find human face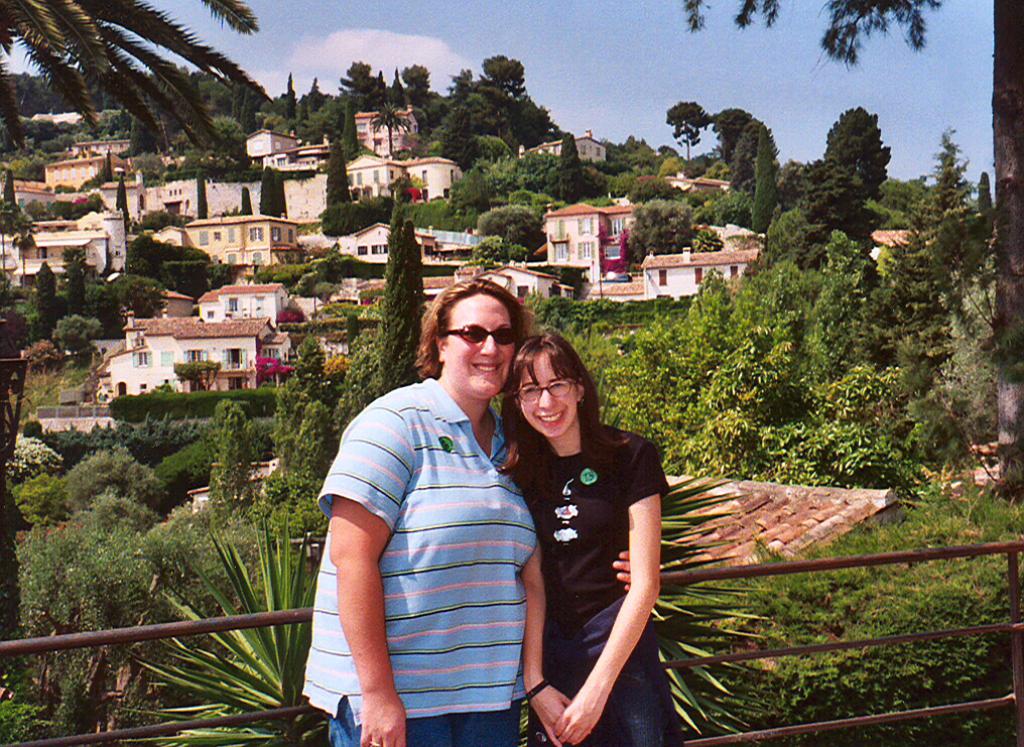
518:351:582:442
